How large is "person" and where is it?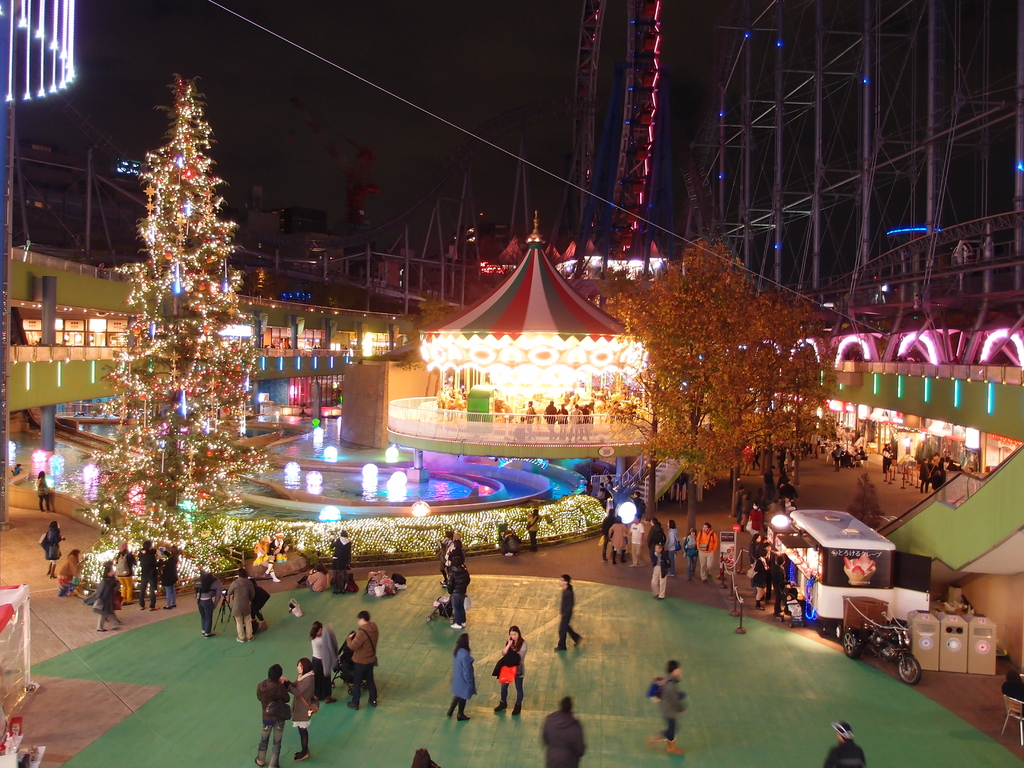
Bounding box: bbox(412, 748, 442, 767).
